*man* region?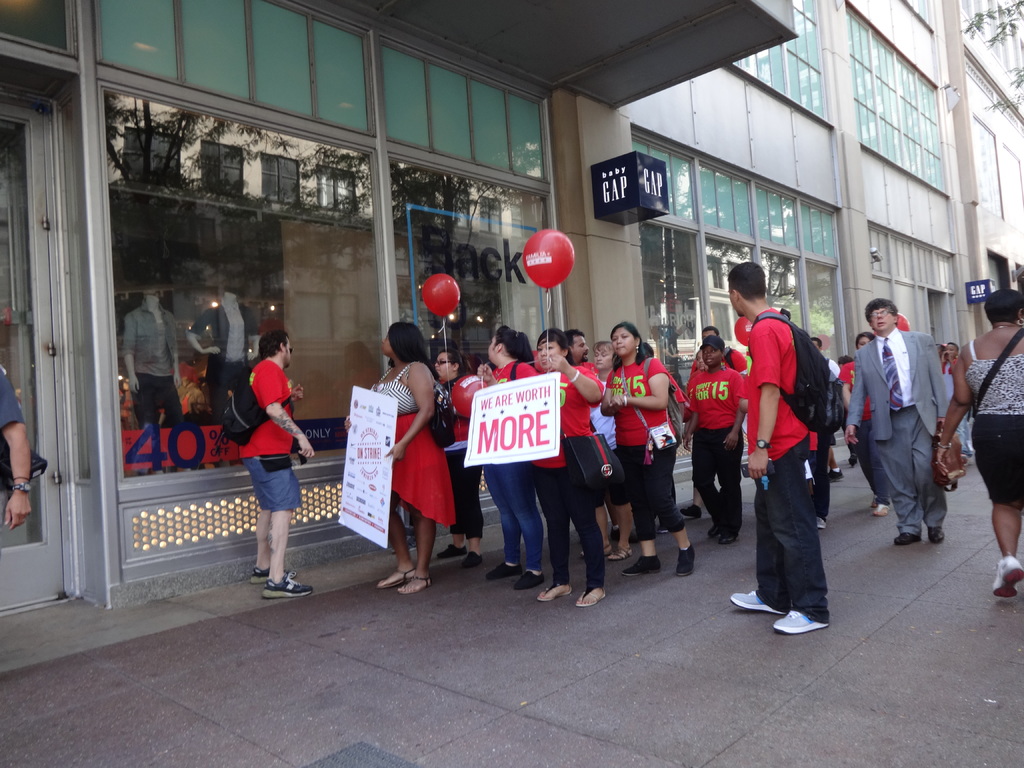
(686, 323, 747, 378)
